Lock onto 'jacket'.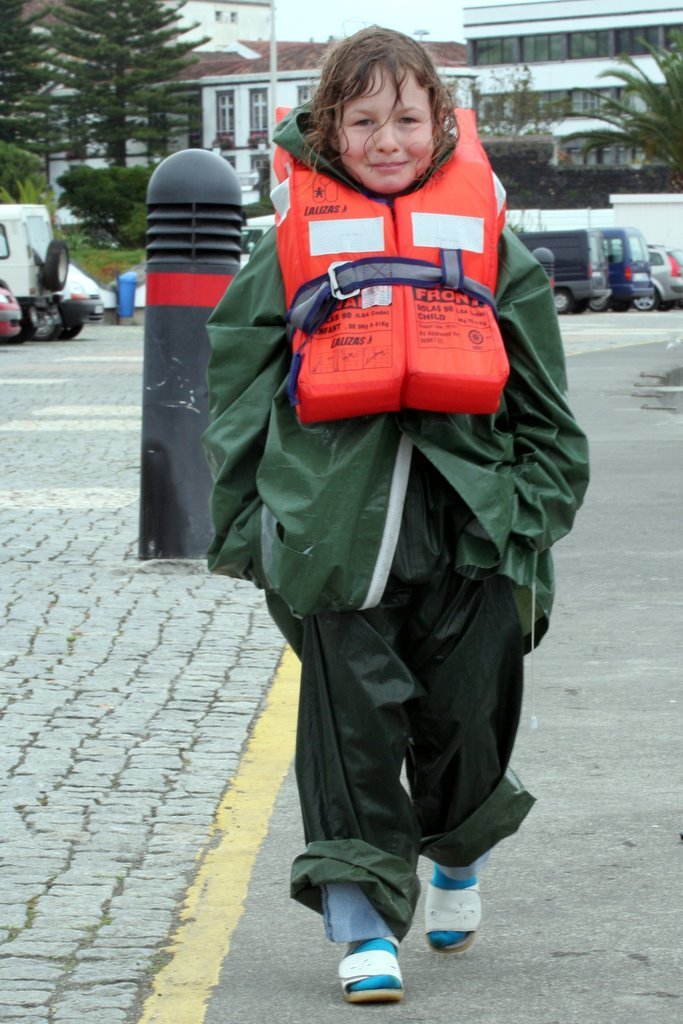
Locked: x1=216, y1=106, x2=583, y2=600.
